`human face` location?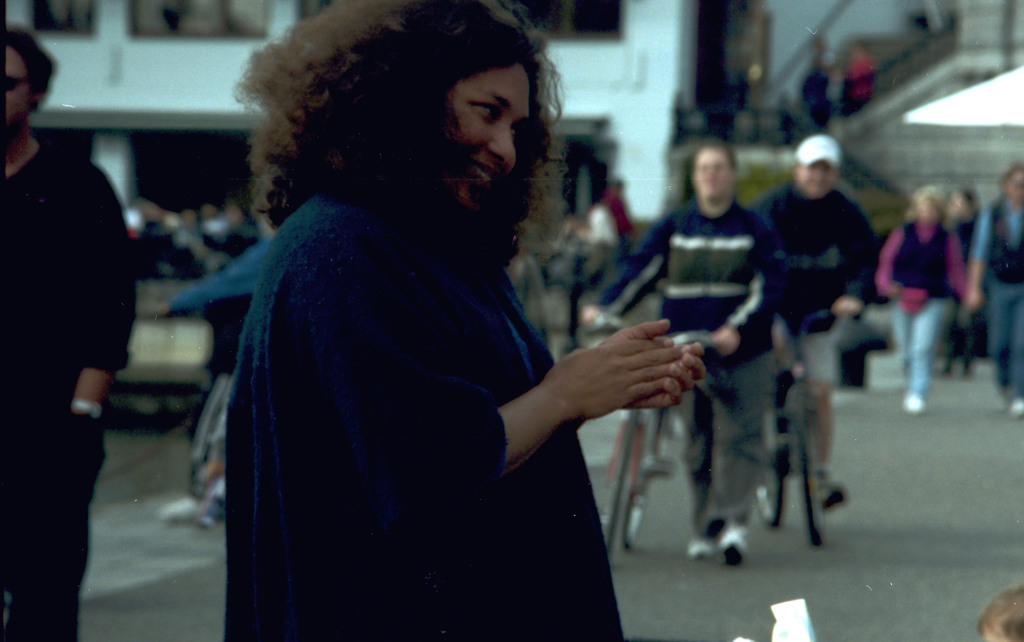
left=689, top=148, right=732, bottom=205
